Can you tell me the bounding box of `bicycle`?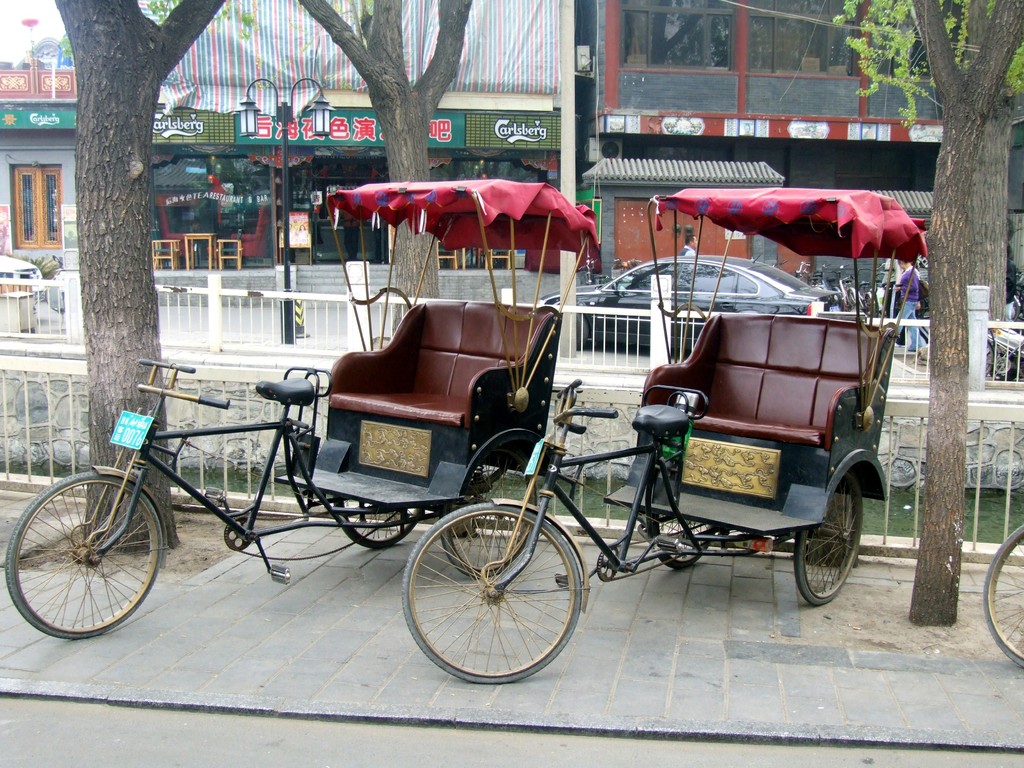
{"left": 775, "top": 258, "right": 796, "bottom": 279}.
